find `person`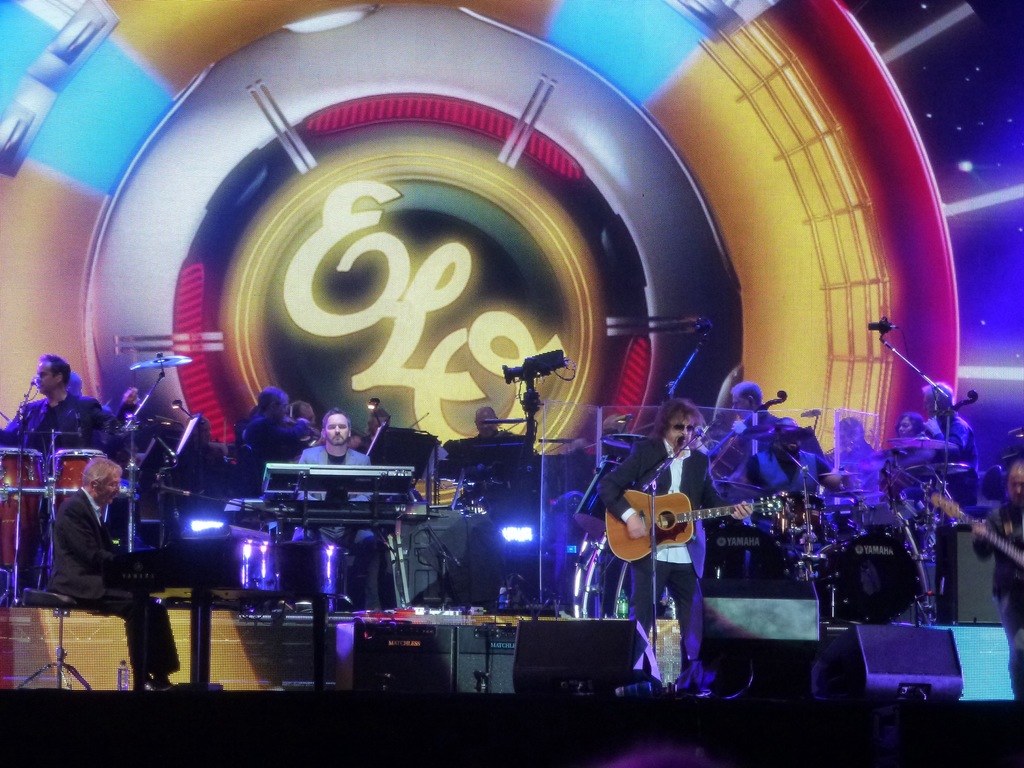
left=0, top=352, right=113, bottom=451
